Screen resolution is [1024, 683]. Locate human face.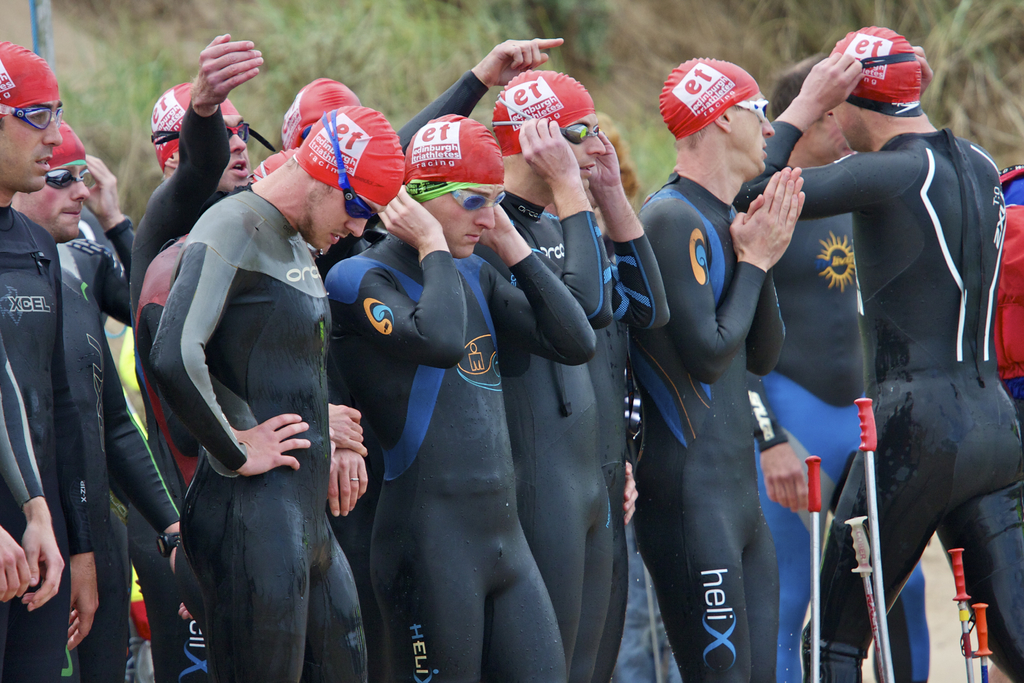
rect(22, 162, 89, 241).
